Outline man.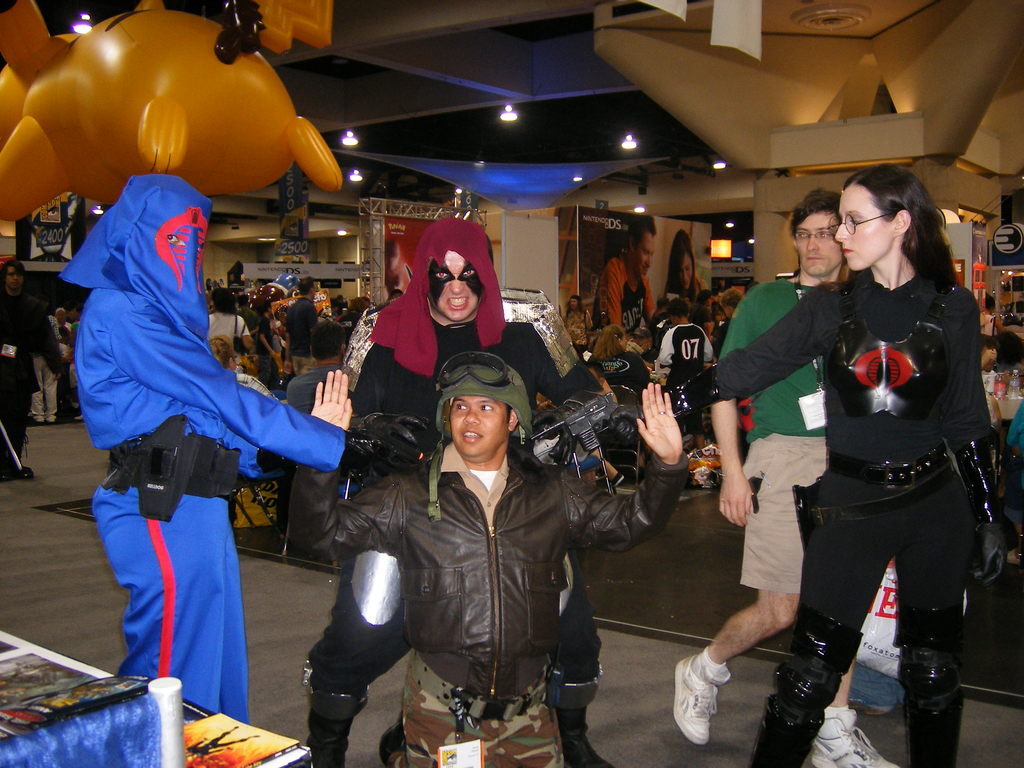
Outline: 676, 191, 899, 767.
